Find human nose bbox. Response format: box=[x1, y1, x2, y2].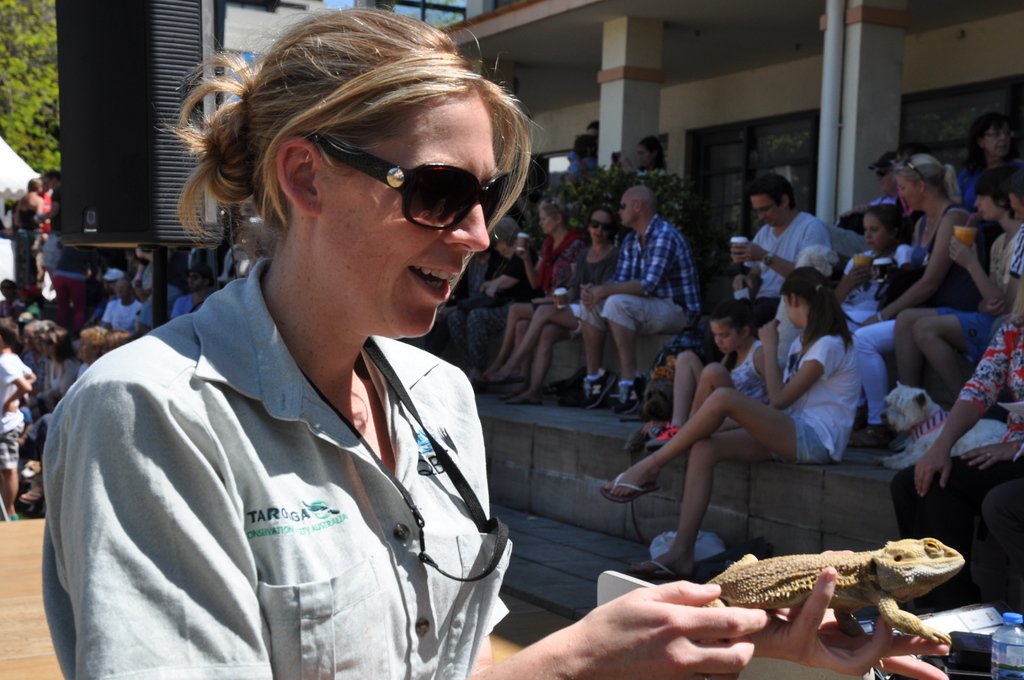
box=[598, 228, 602, 231].
